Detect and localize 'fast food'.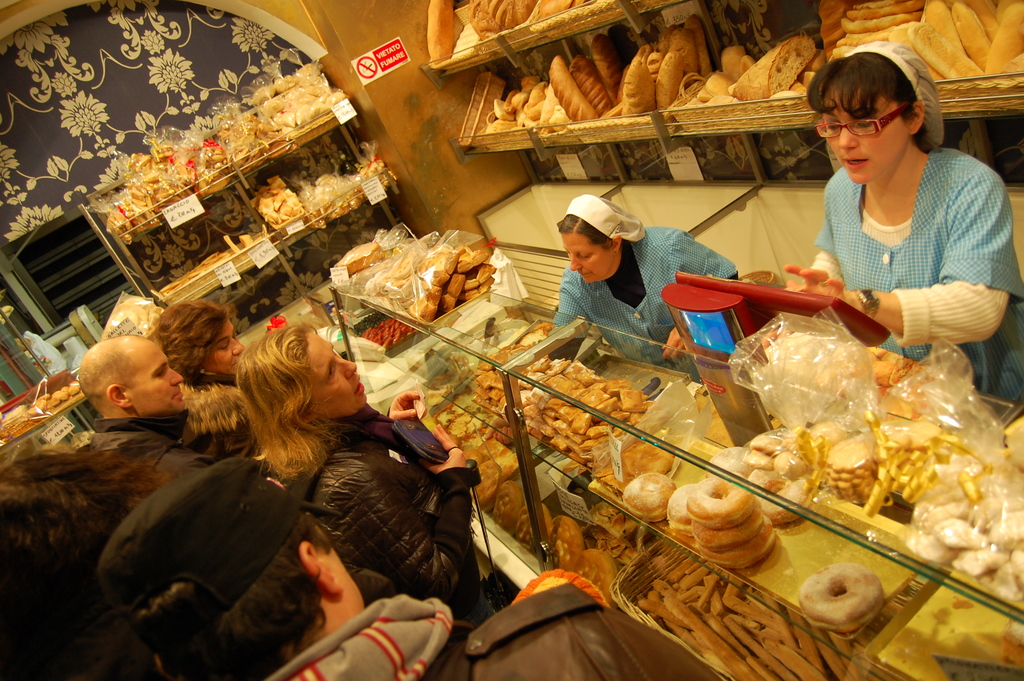
Localized at (left=796, top=560, right=888, bottom=627).
